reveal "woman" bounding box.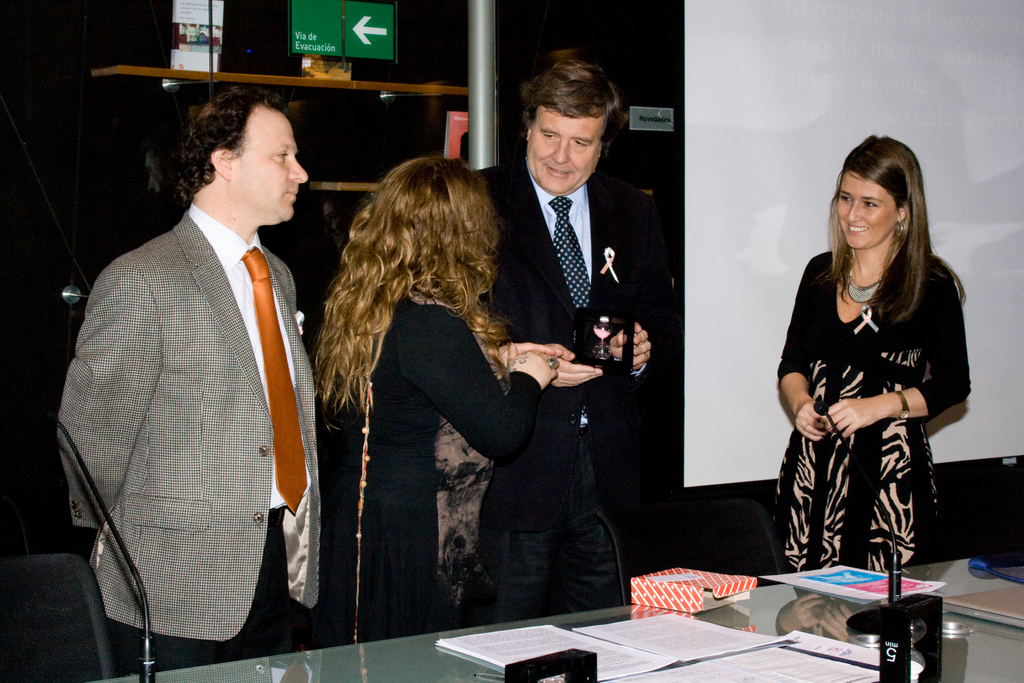
Revealed: box(310, 156, 565, 645).
